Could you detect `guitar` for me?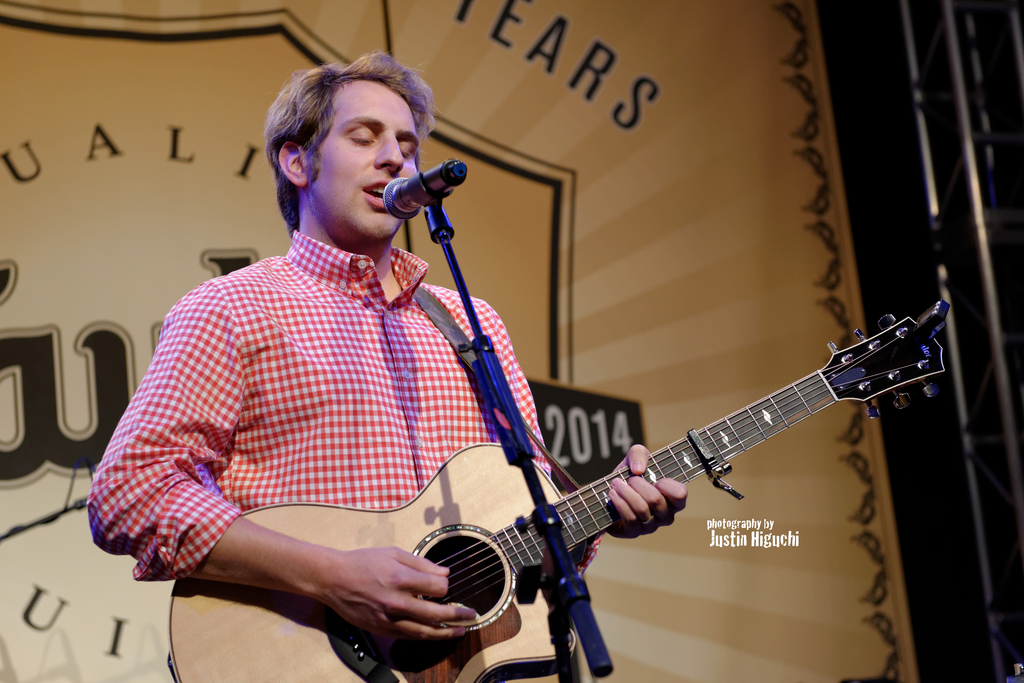
Detection result: region(195, 288, 957, 682).
